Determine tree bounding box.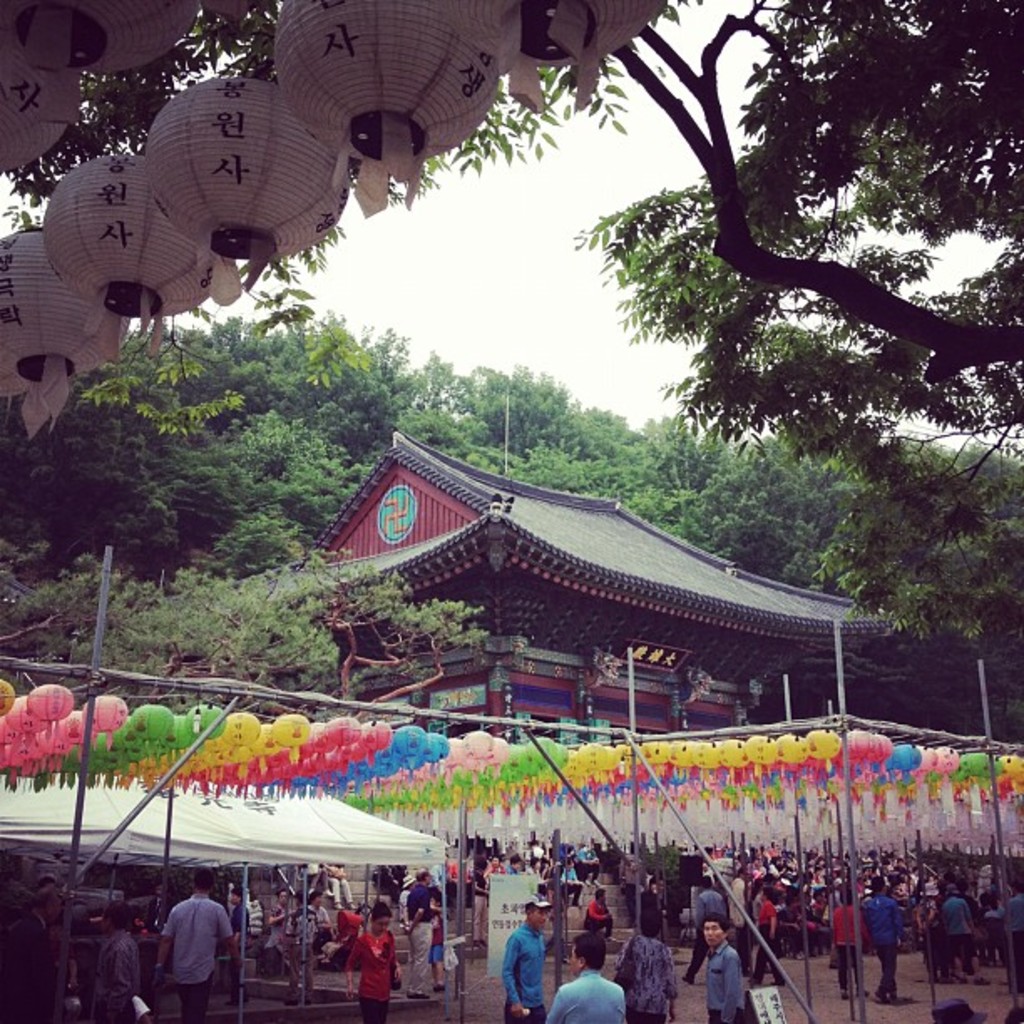
Determined: bbox=(8, 562, 134, 666).
